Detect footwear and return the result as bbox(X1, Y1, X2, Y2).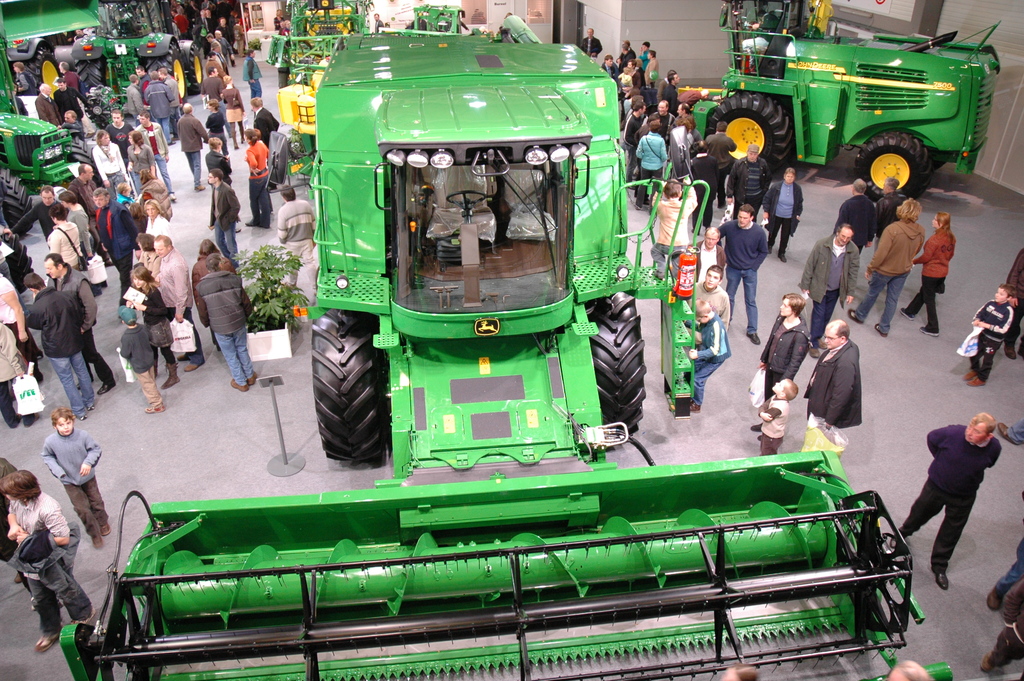
bbox(689, 400, 702, 412).
